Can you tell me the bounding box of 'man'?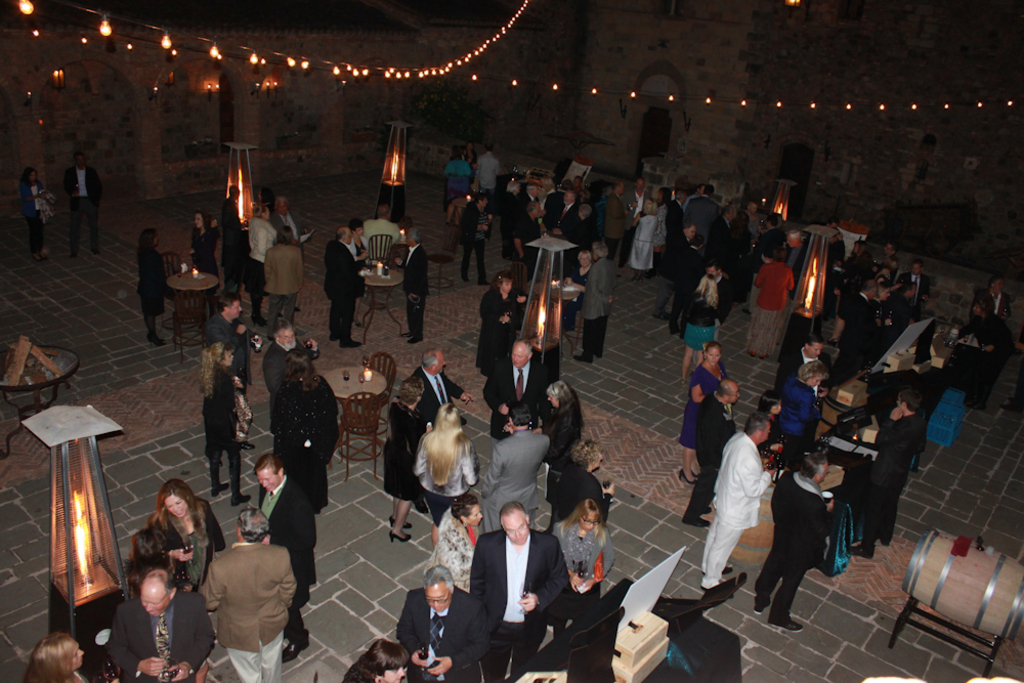
[203,289,258,449].
